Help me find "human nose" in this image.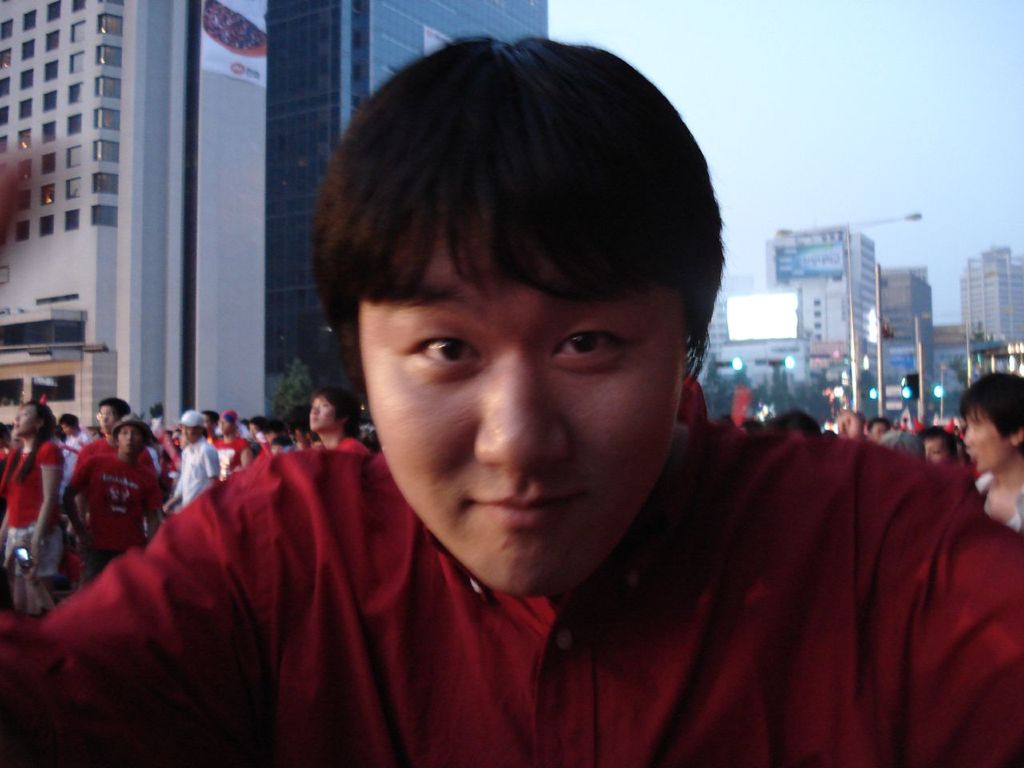
Found it: x1=962 y1=428 x2=974 y2=446.
